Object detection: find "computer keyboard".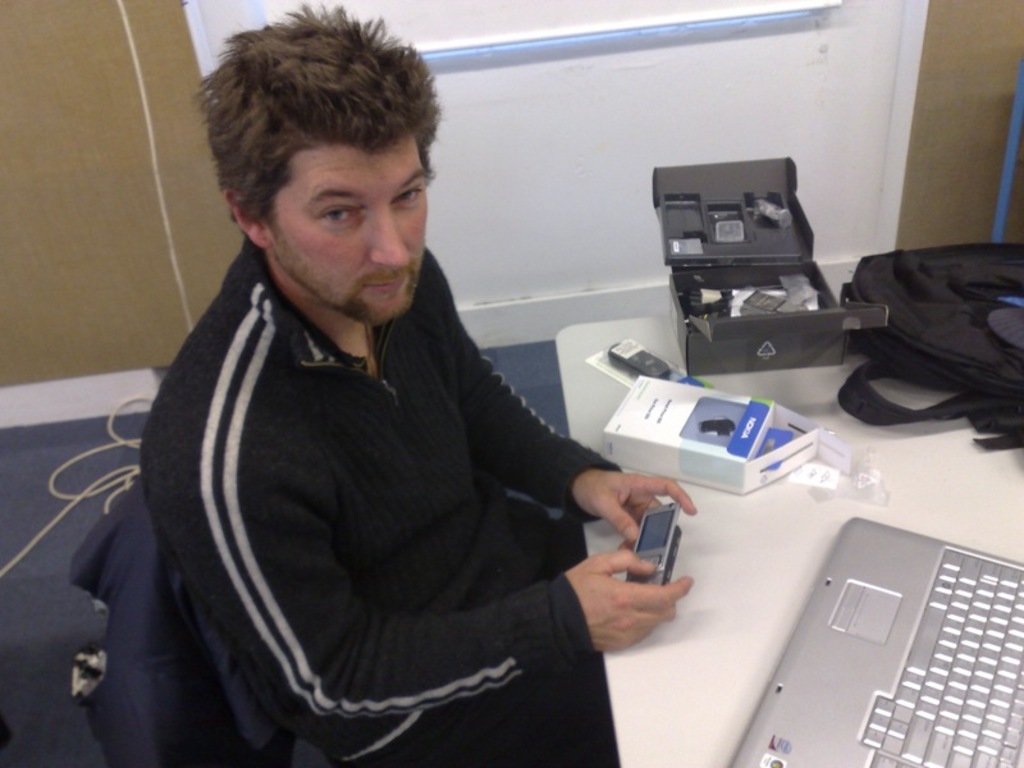
[left=861, top=541, right=1023, bottom=767].
